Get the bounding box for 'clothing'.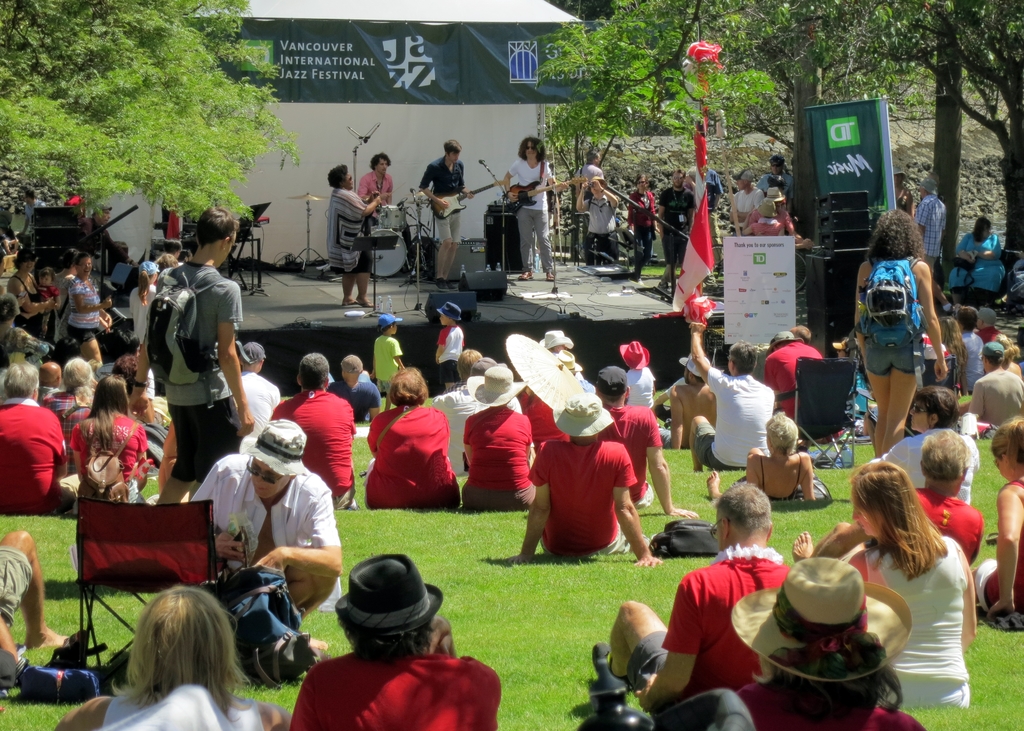
848:374:869:416.
